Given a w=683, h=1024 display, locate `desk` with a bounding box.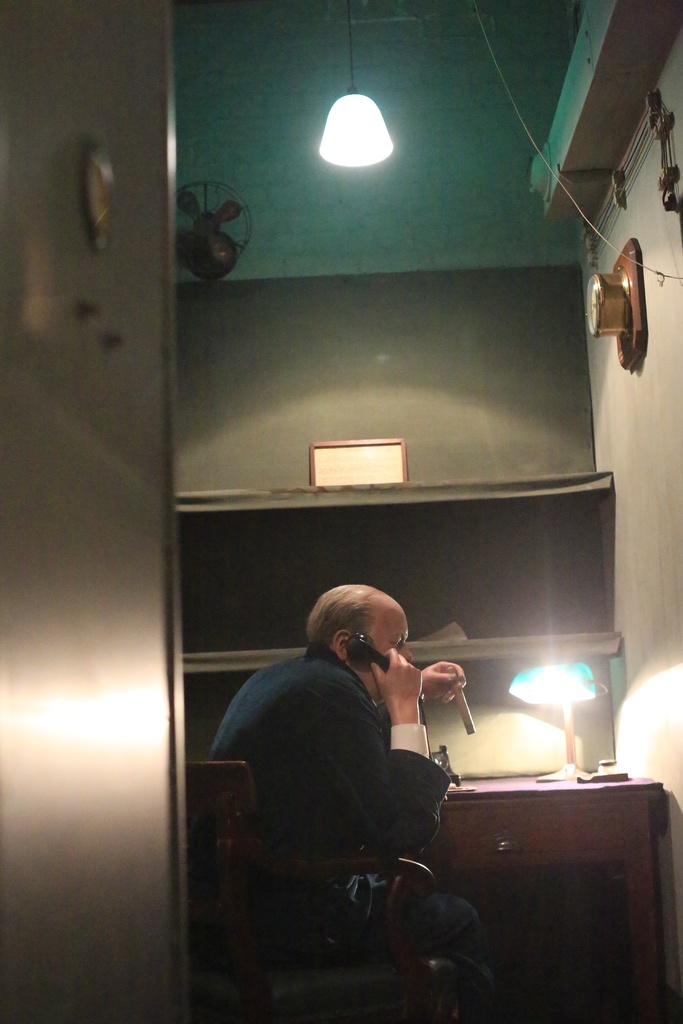
Located: x1=354, y1=756, x2=674, y2=1014.
